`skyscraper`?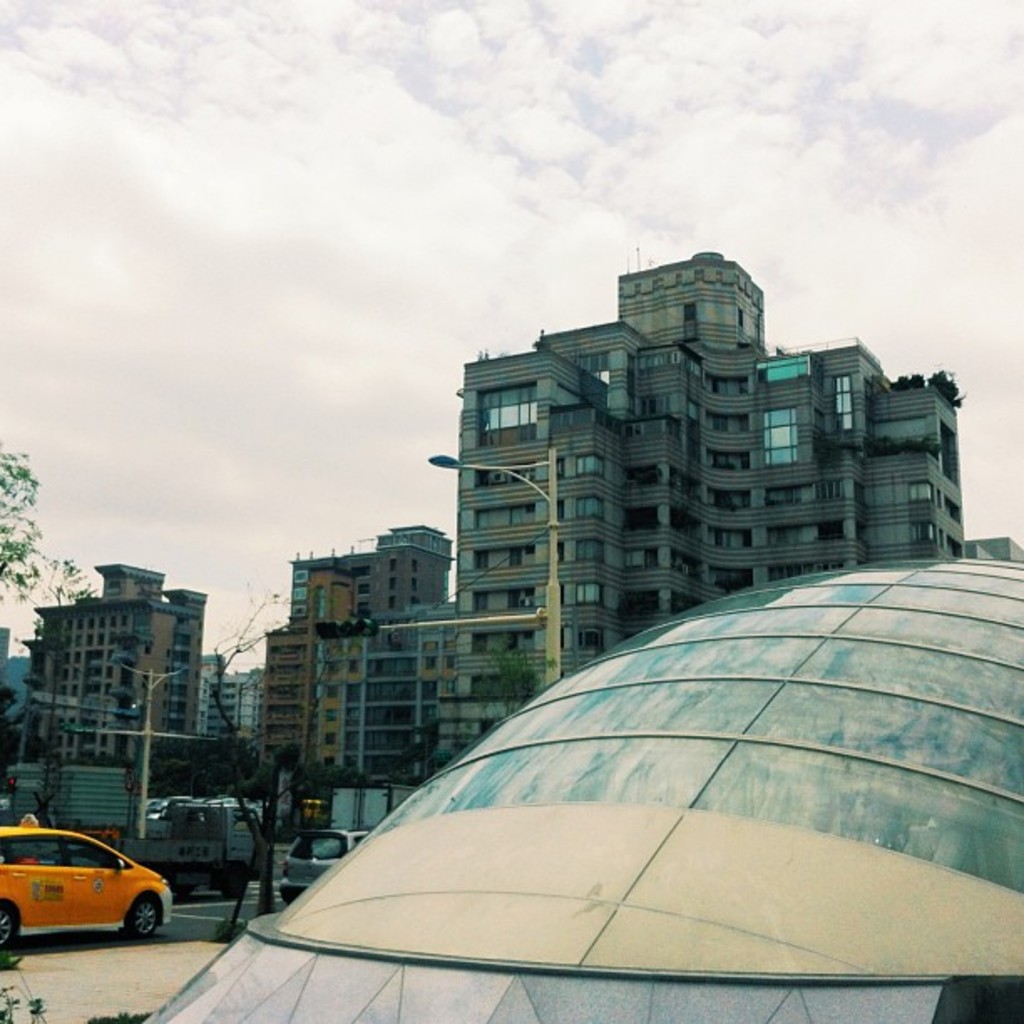
<bbox>35, 566, 201, 780</bbox>
